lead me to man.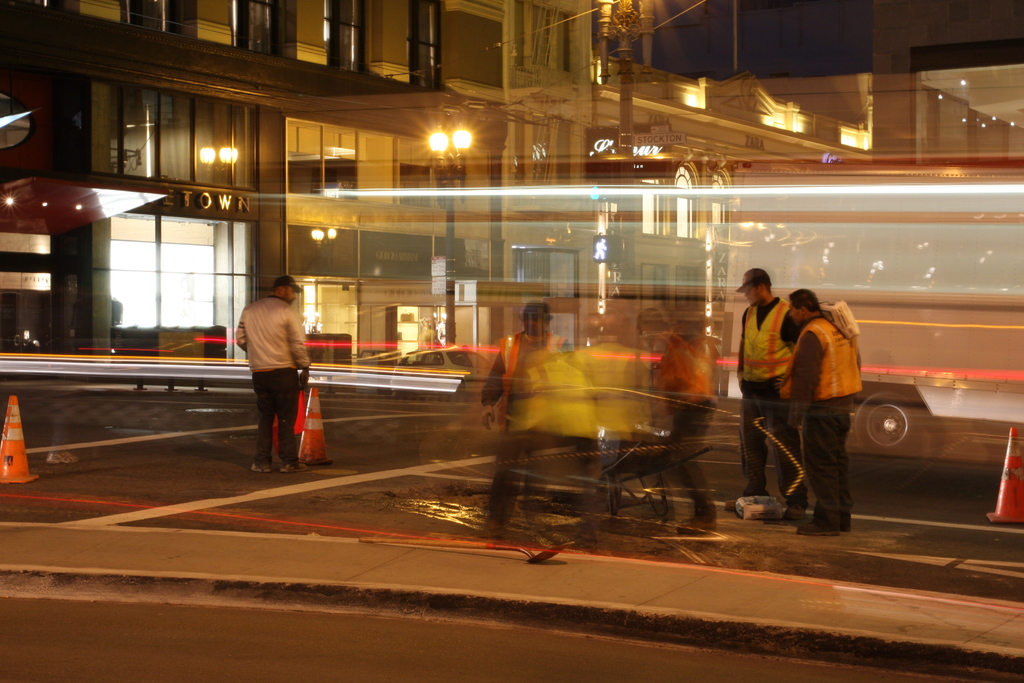
Lead to Rect(478, 300, 570, 511).
